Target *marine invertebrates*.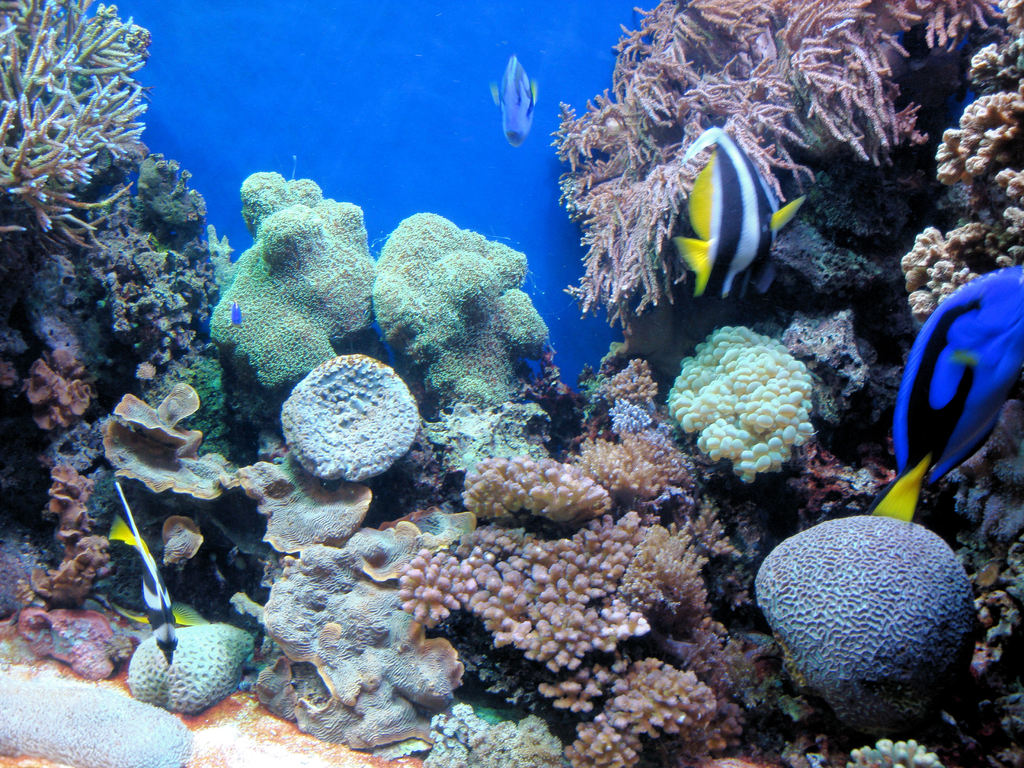
Target region: [x1=1, y1=0, x2=152, y2=247].
